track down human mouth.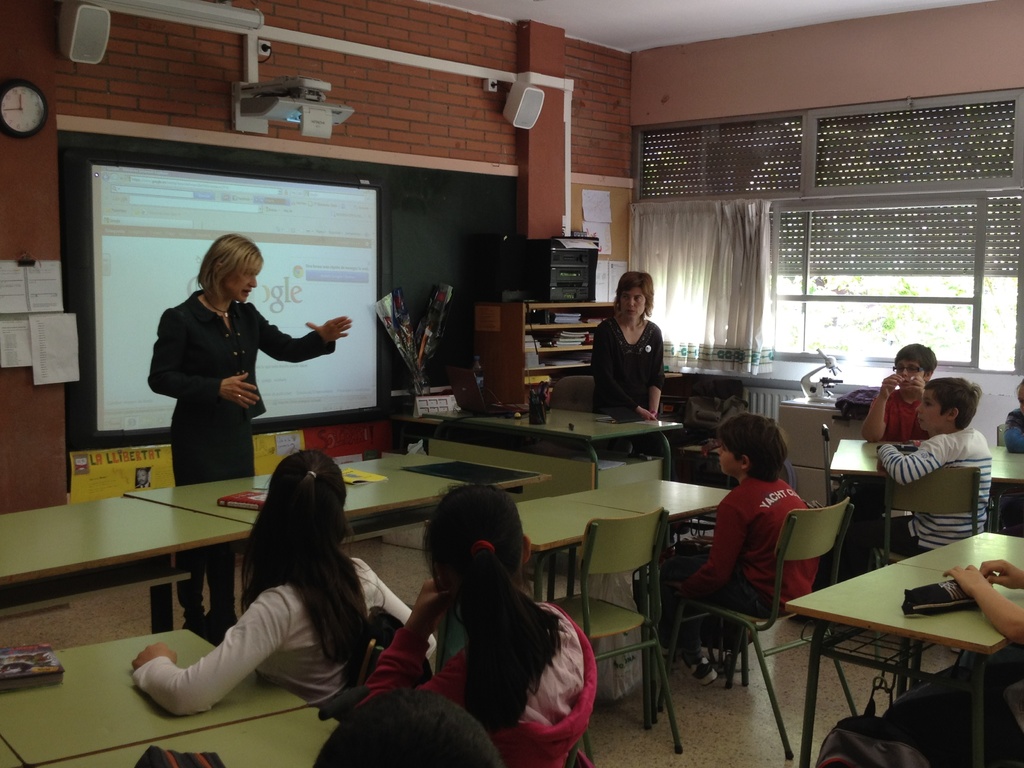
Tracked to <box>625,307,637,316</box>.
